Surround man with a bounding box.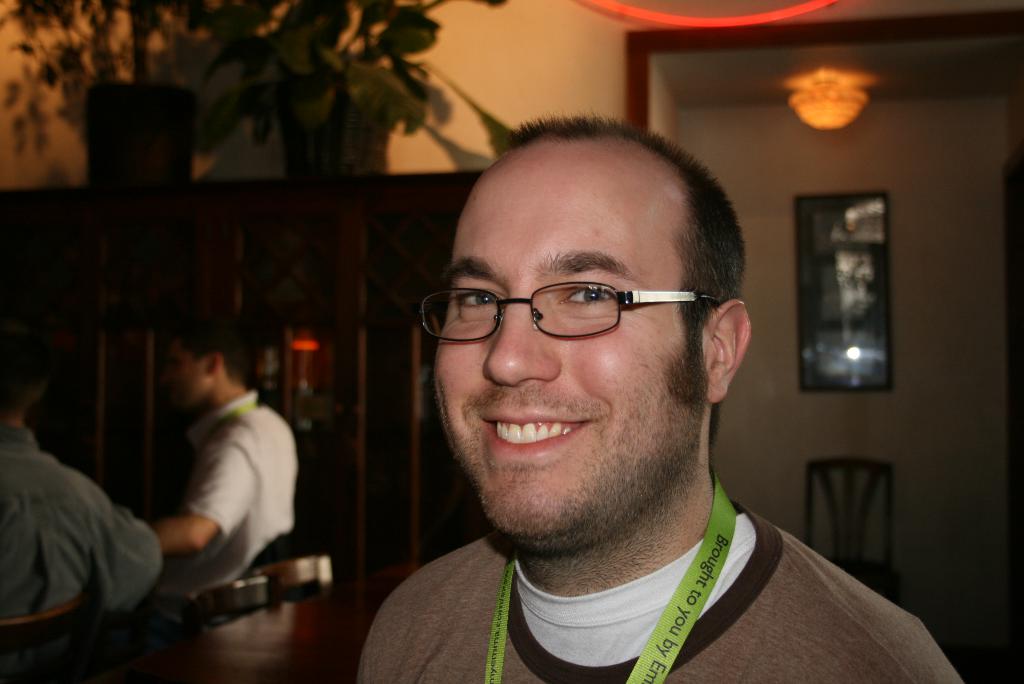
<region>0, 354, 168, 619</region>.
